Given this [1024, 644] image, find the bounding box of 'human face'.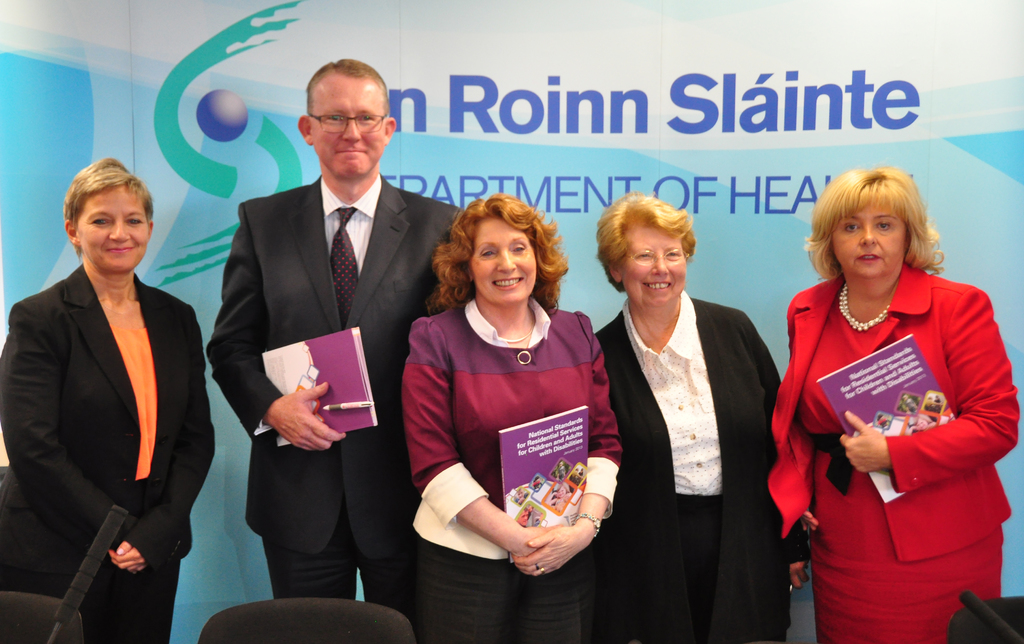
pyautogui.locateOnScreen(621, 229, 682, 309).
